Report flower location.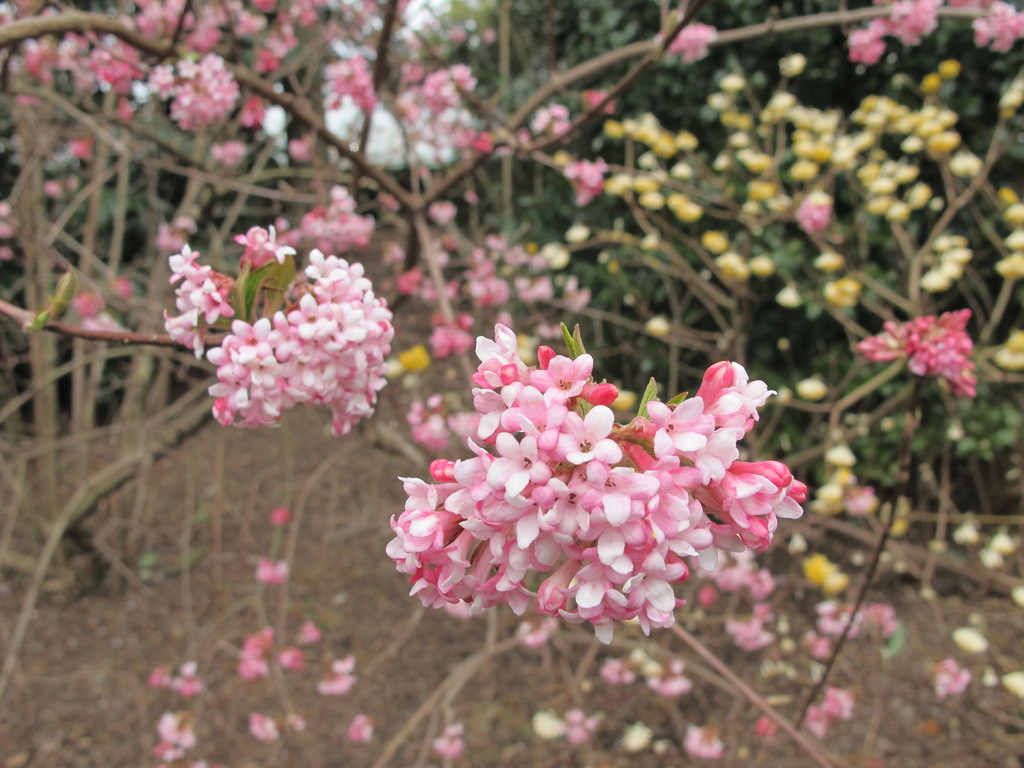
Report: BBox(155, 716, 213, 767).
